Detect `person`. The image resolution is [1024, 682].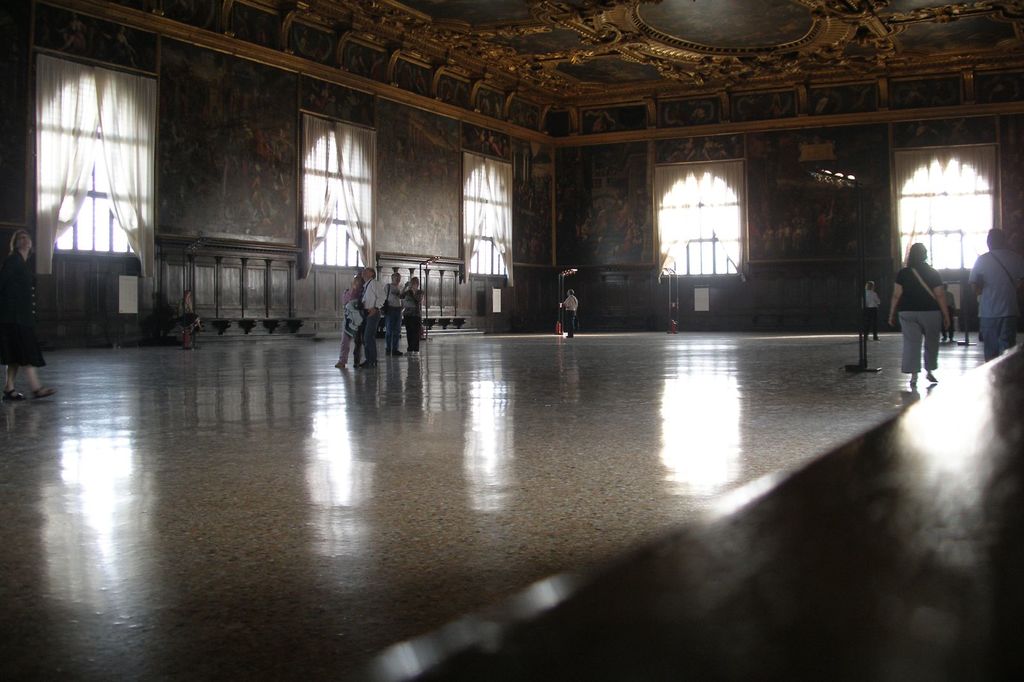
crop(968, 227, 1023, 365).
